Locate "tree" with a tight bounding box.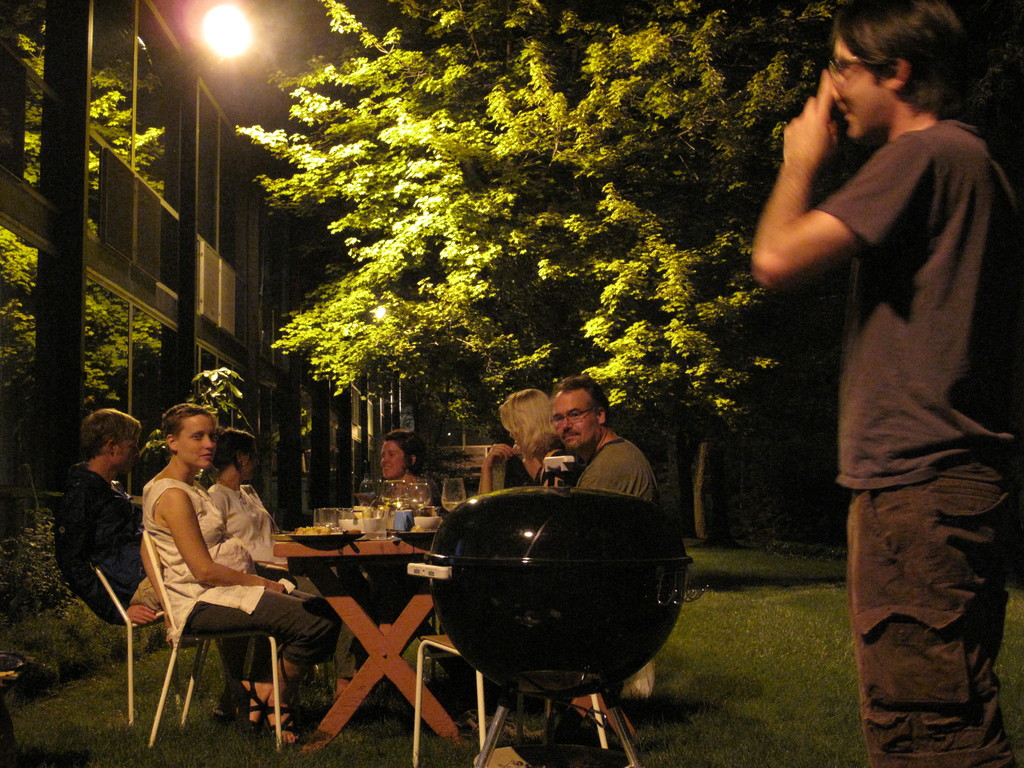
left=232, top=0, right=837, bottom=540.
